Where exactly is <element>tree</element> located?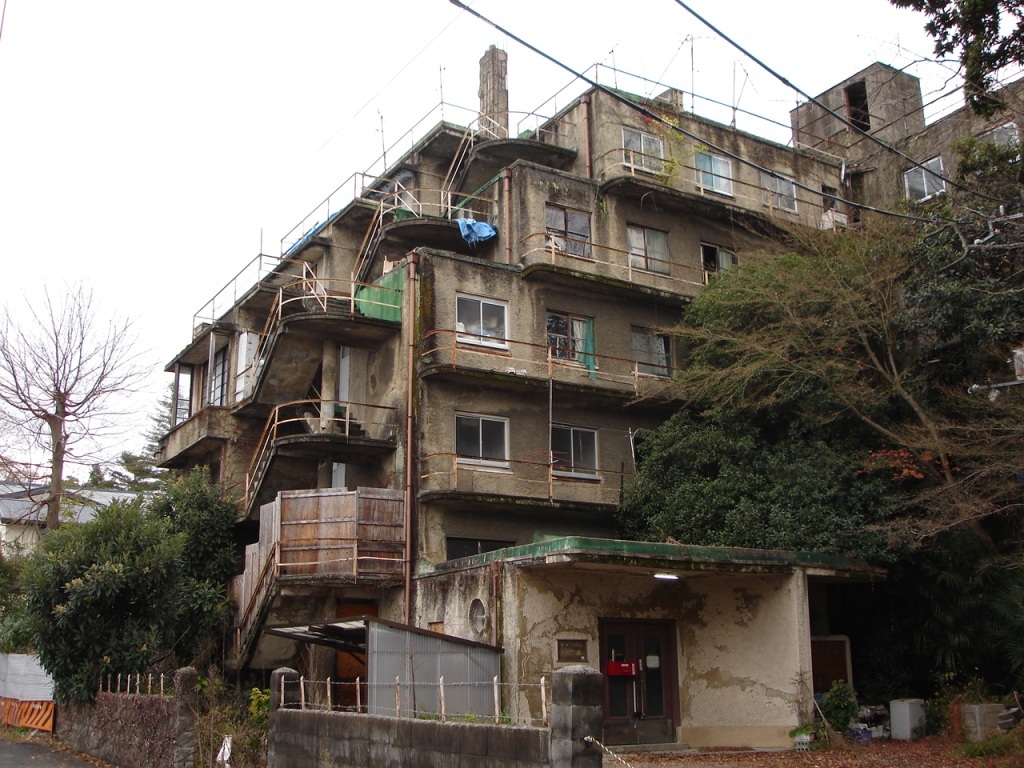
Its bounding box is (118, 382, 200, 497).
